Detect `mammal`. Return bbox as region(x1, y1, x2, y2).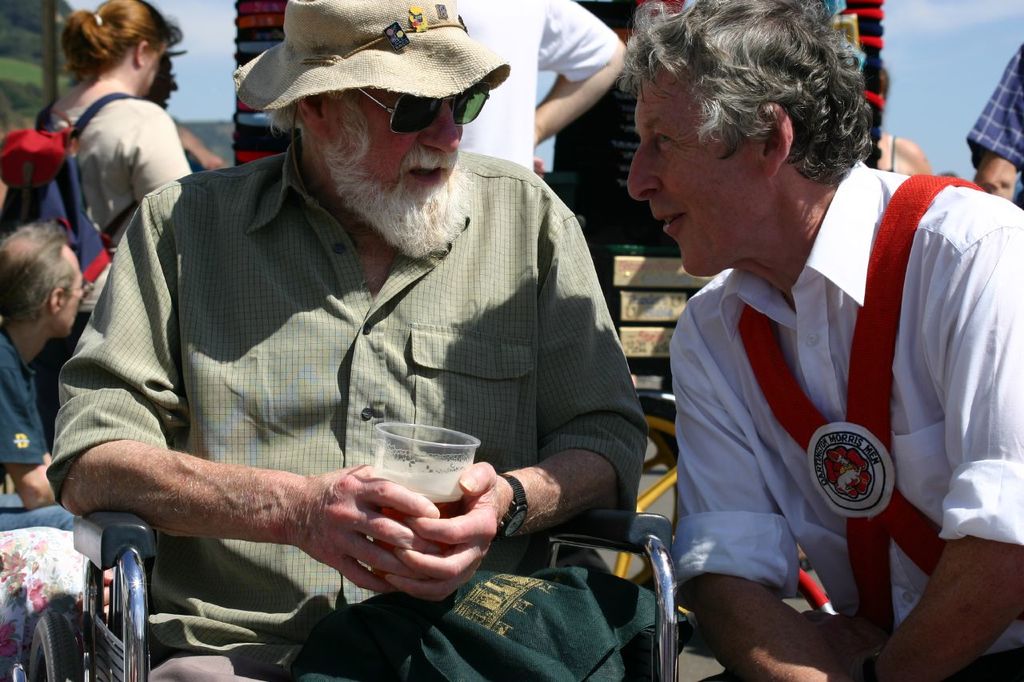
region(40, 0, 649, 681).
